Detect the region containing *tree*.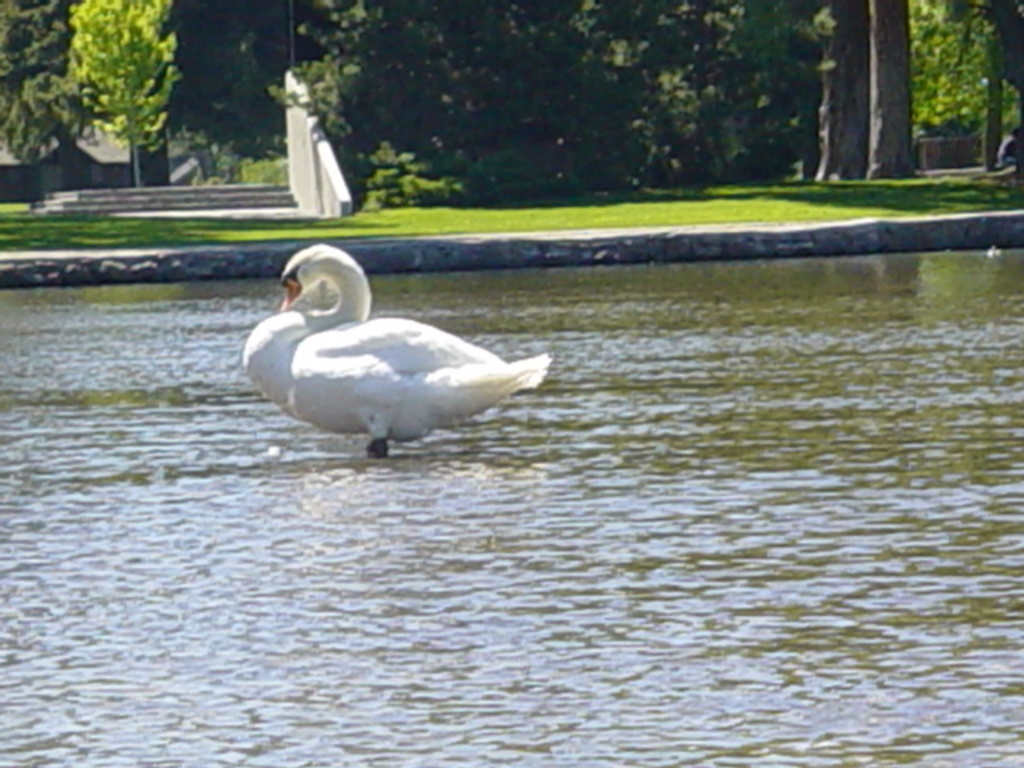
{"left": 32, "top": 0, "right": 189, "bottom": 174}.
